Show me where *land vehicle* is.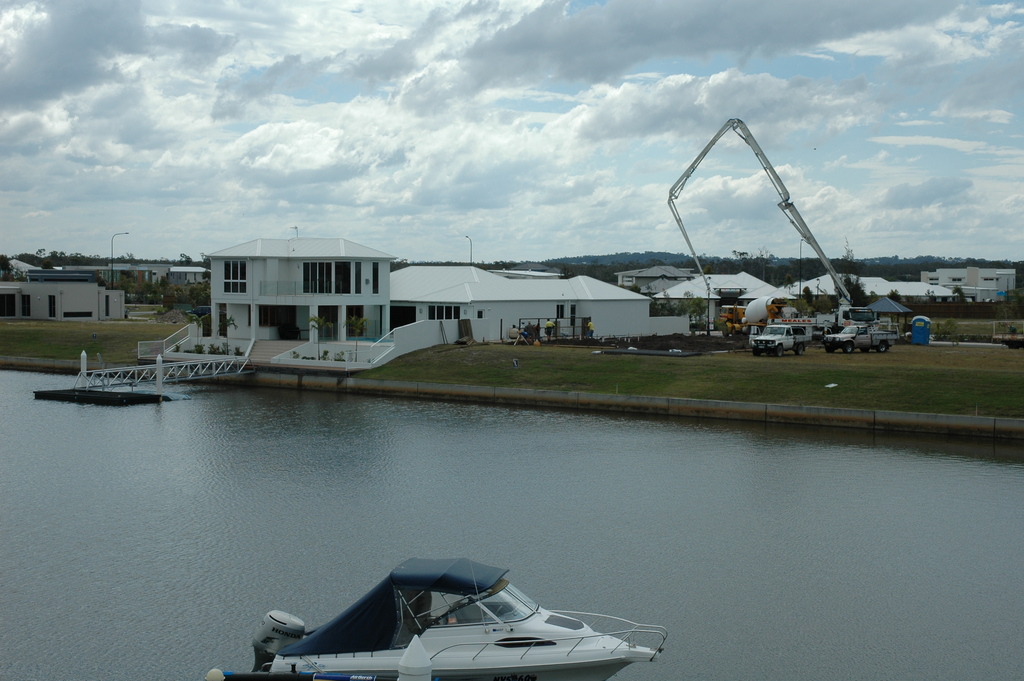
*land vehicle* is at detection(832, 324, 903, 351).
